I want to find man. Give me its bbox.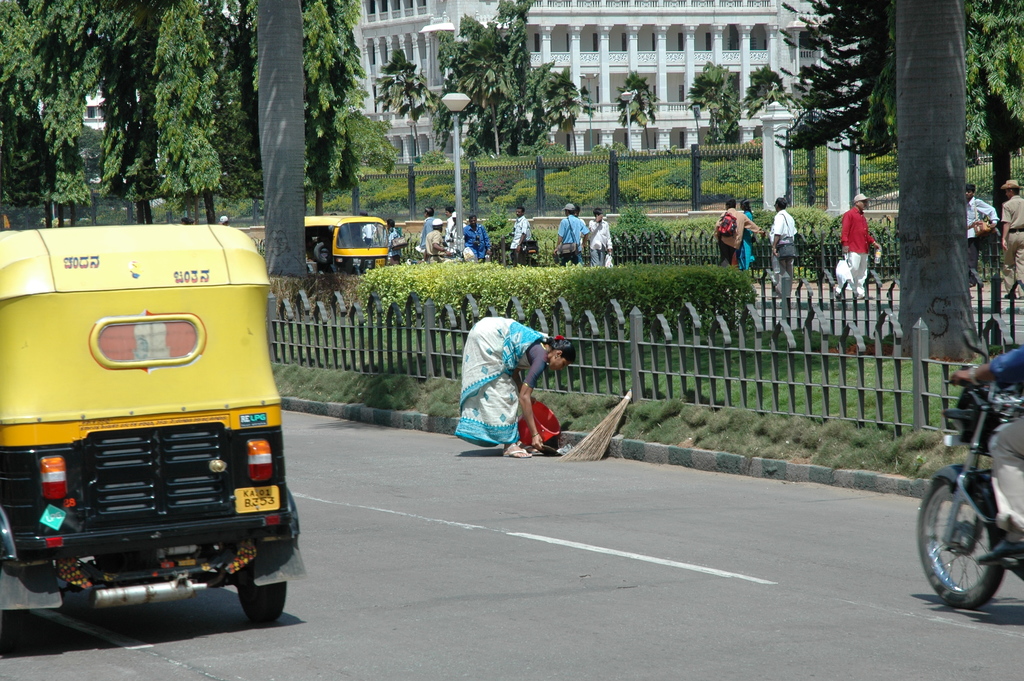
<bbox>714, 197, 764, 272</bbox>.
